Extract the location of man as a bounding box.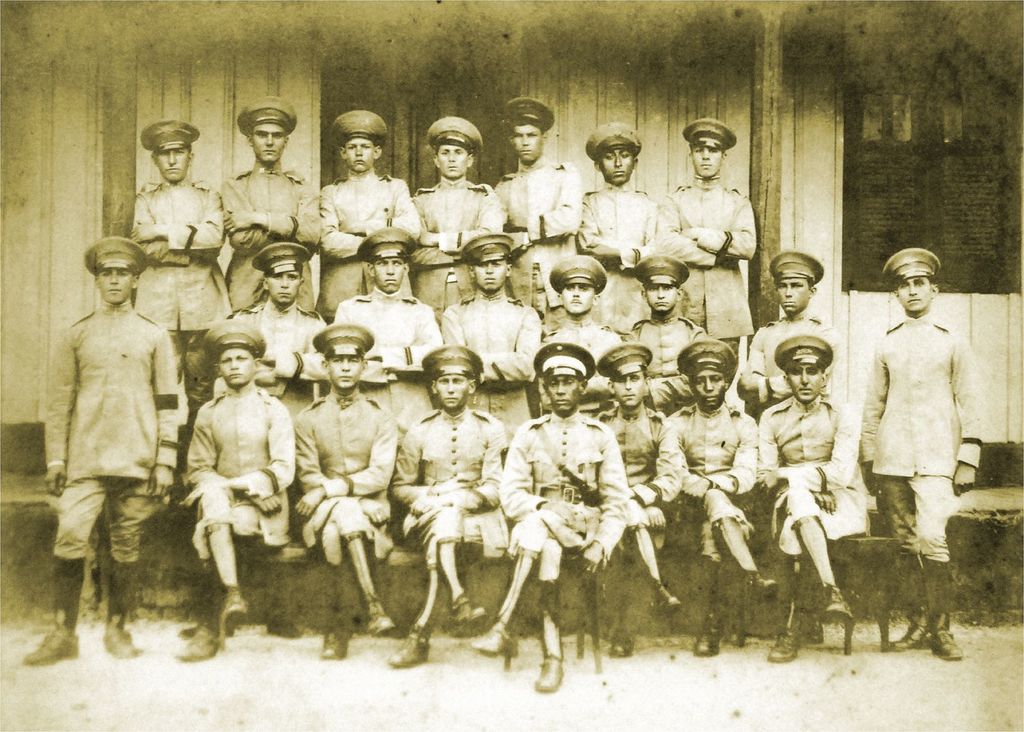
172 314 297 665.
